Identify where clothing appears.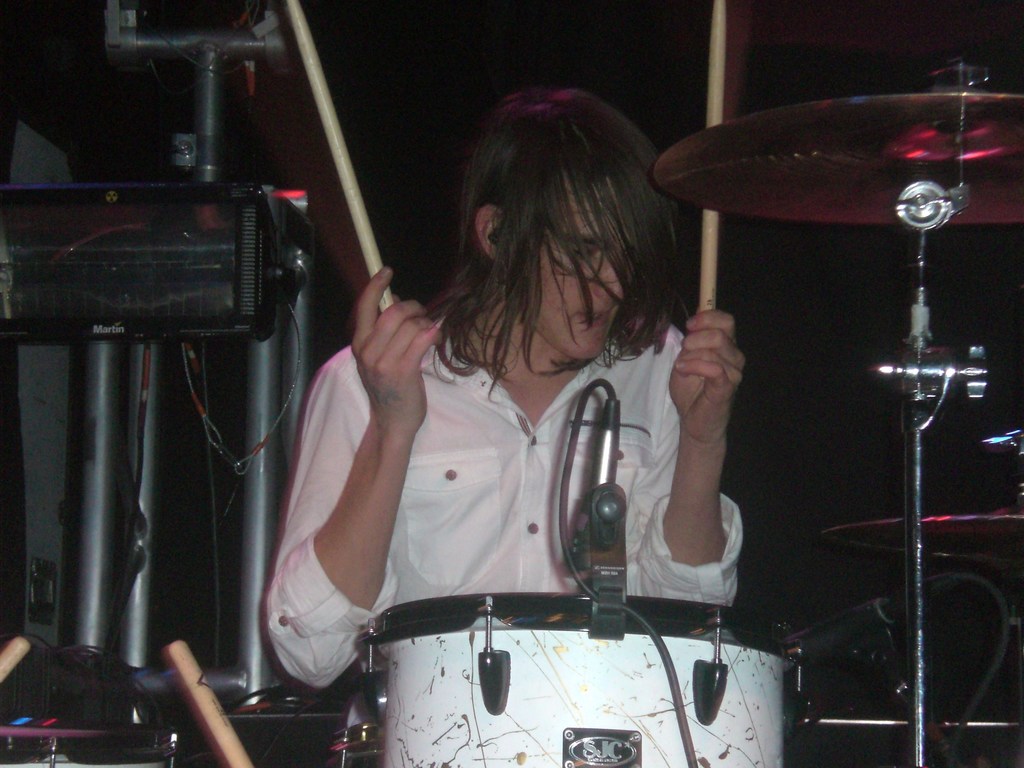
Appears at BBox(255, 252, 751, 675).
